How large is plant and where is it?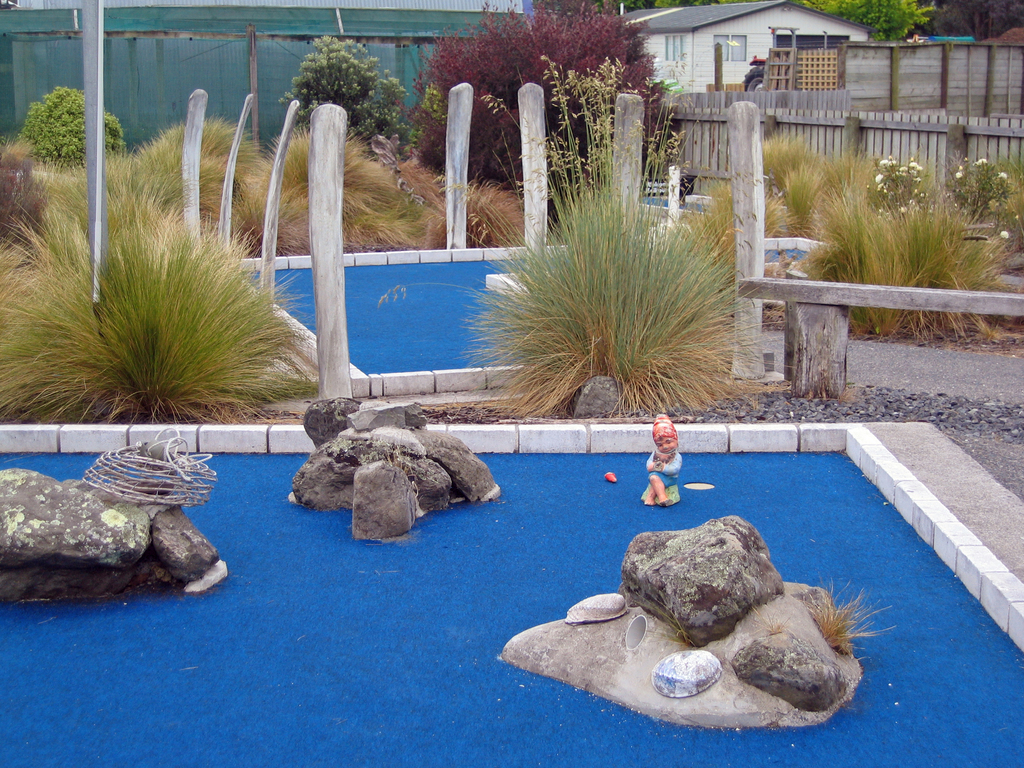
Bounding box: (947,146,1015,241).
